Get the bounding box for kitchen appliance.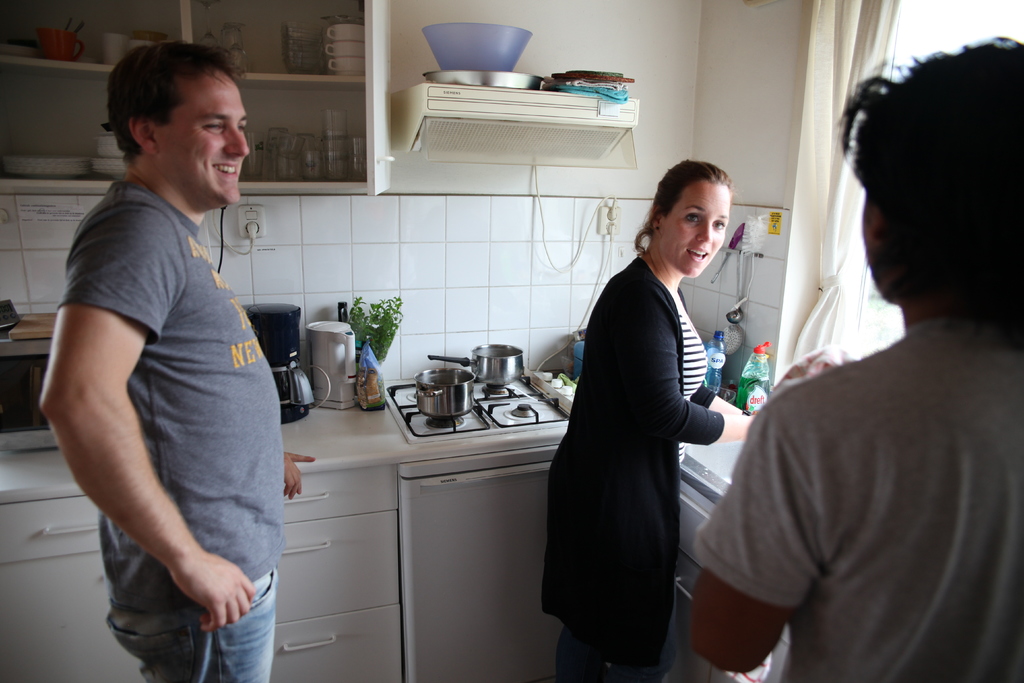
[left=429, top=344, right=524, bottom=383].
